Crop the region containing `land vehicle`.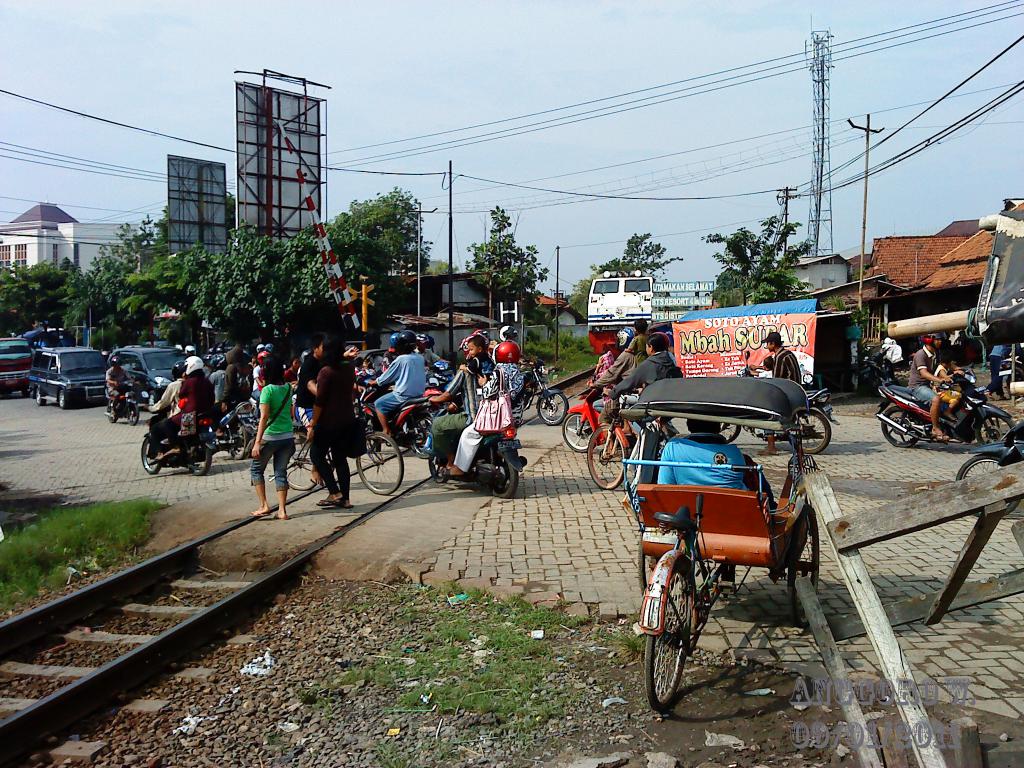
Crop region: <box>0,333,33,401</box>.
